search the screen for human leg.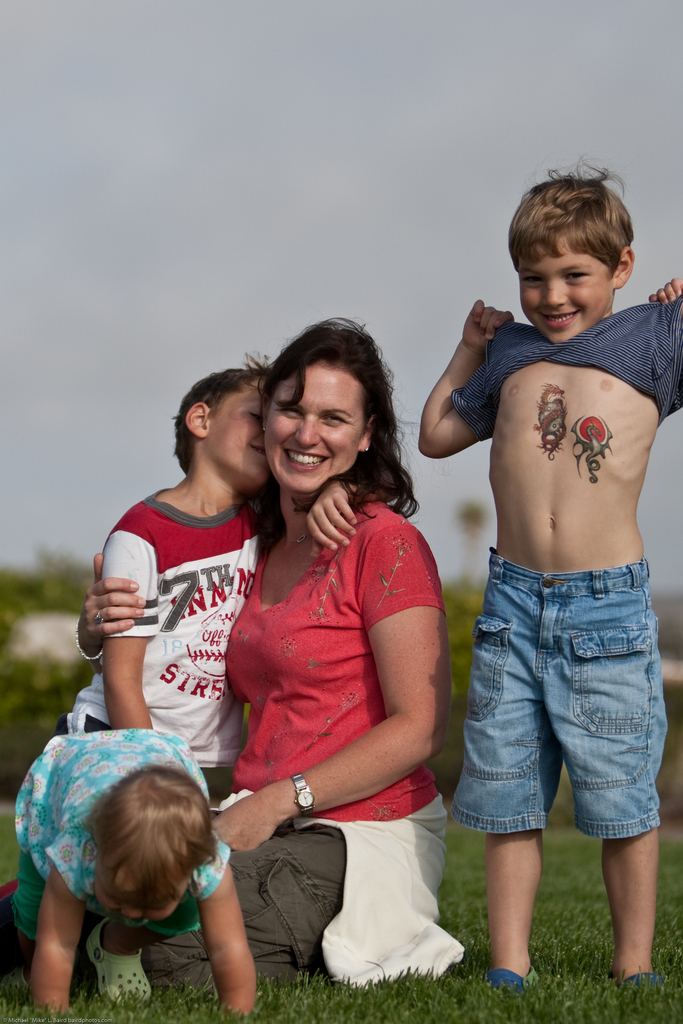
Found at x1=145 y1=802 x2=449 y2=1001.
